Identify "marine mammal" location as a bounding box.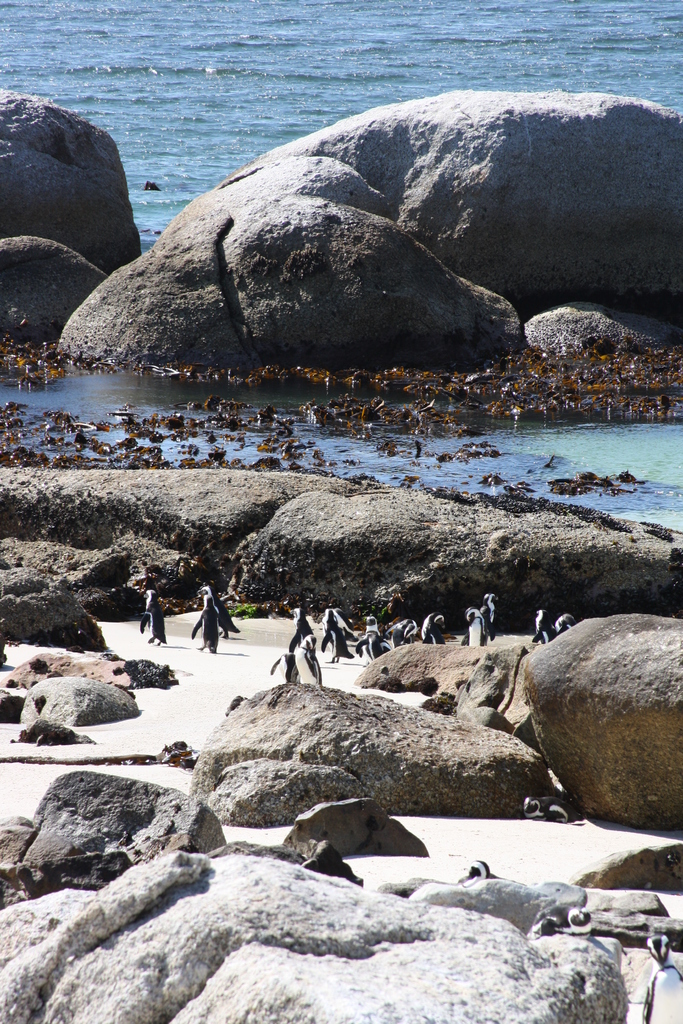
[x1=459, y1=606, x2=484, y2=648].
